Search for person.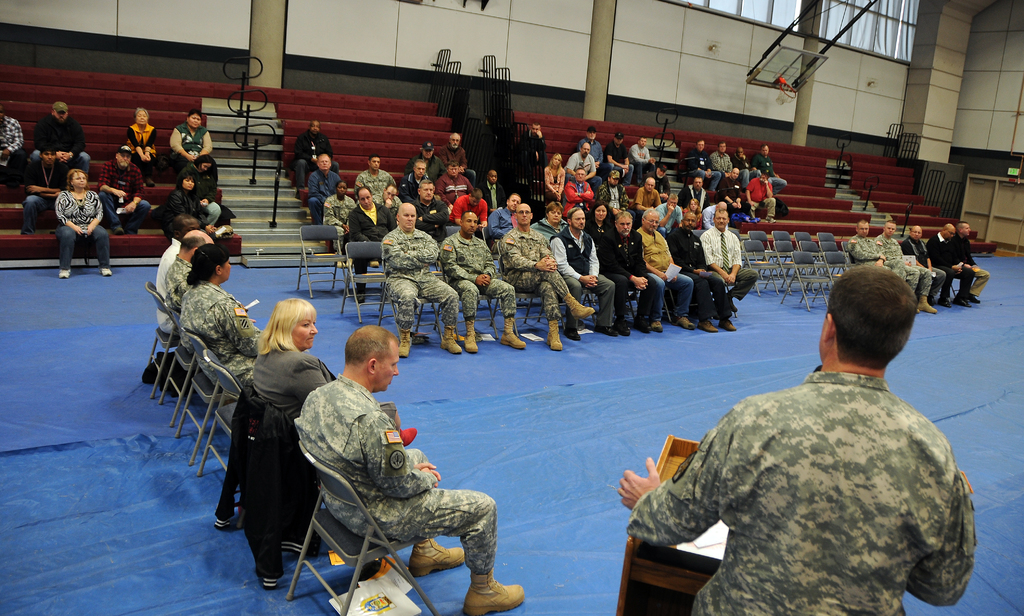
Found at x1=688, y1=137, x2=718, y2=188.
